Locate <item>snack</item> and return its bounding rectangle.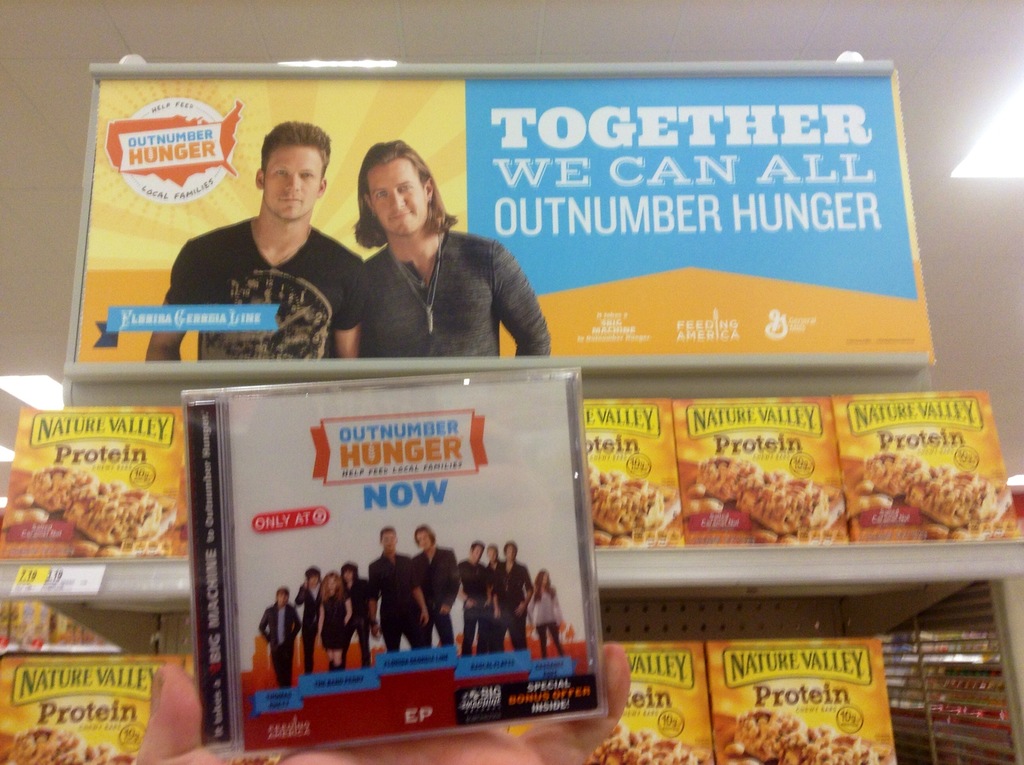
6:725:140:764.
